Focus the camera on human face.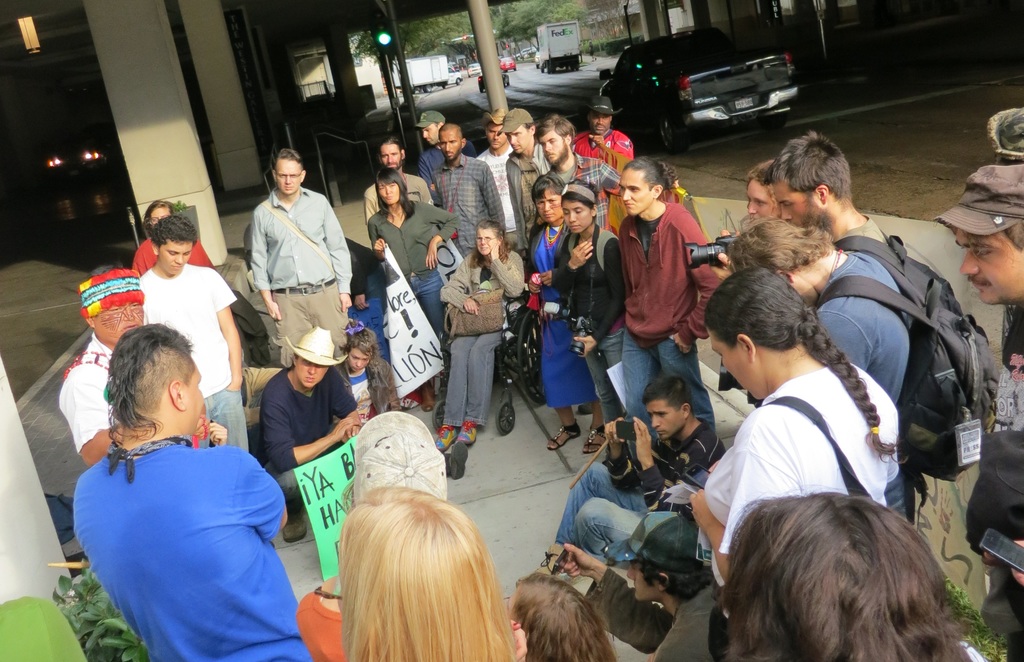
Focus region: (left=537, top=129, right=566, bottom=165).
